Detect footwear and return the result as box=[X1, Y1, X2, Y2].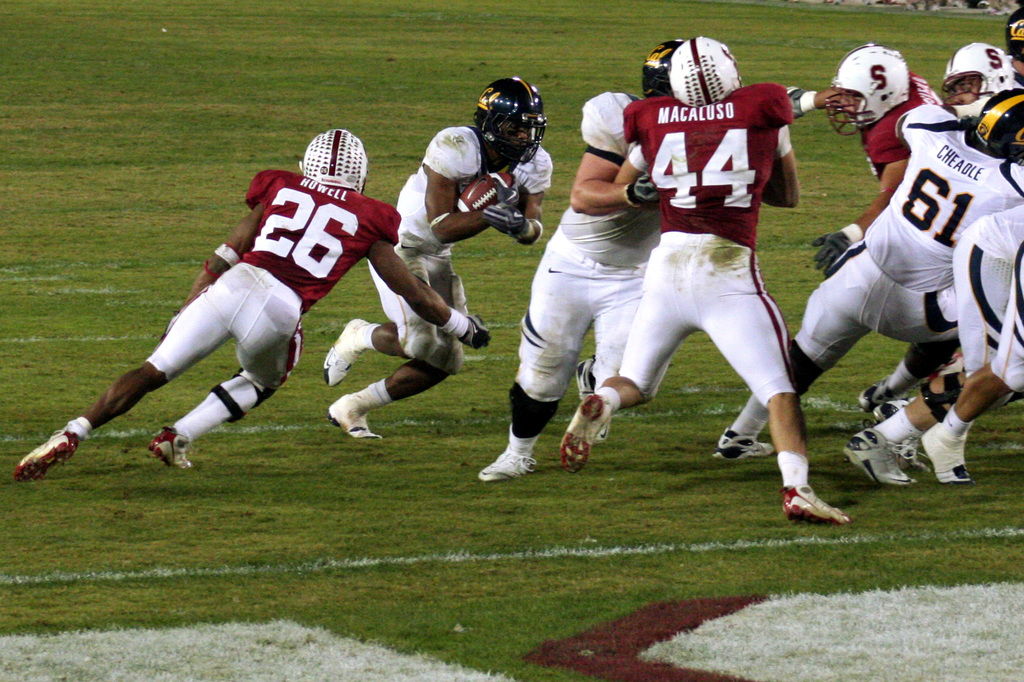
box=[785, 488, 853, 524].
